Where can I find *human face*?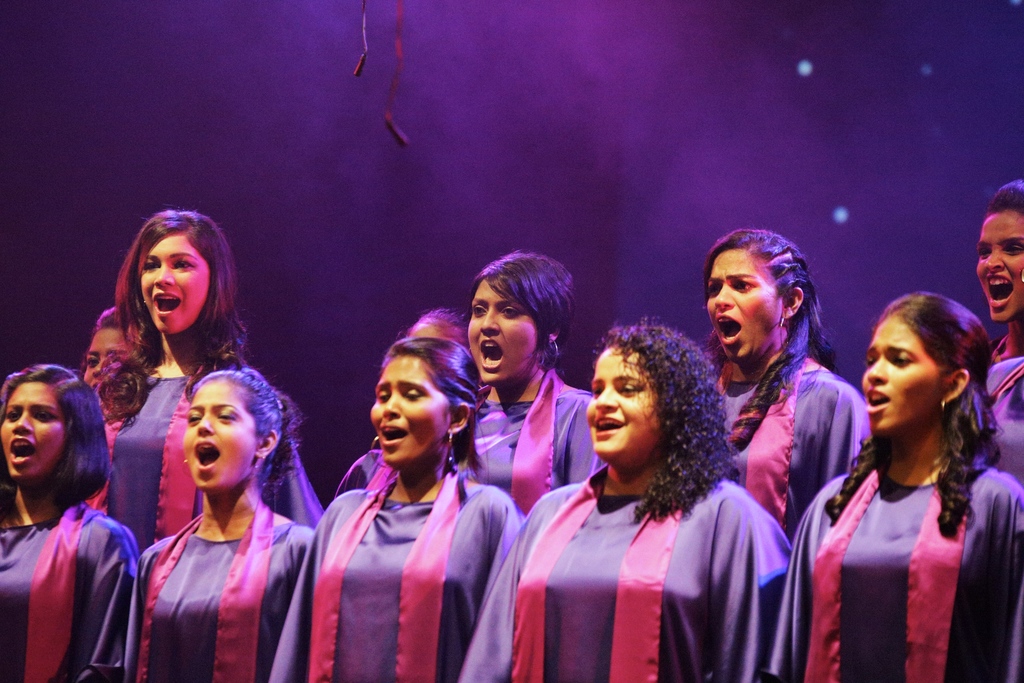
You can find it at <bbox>367, 354, 452, 473</bbox>.
